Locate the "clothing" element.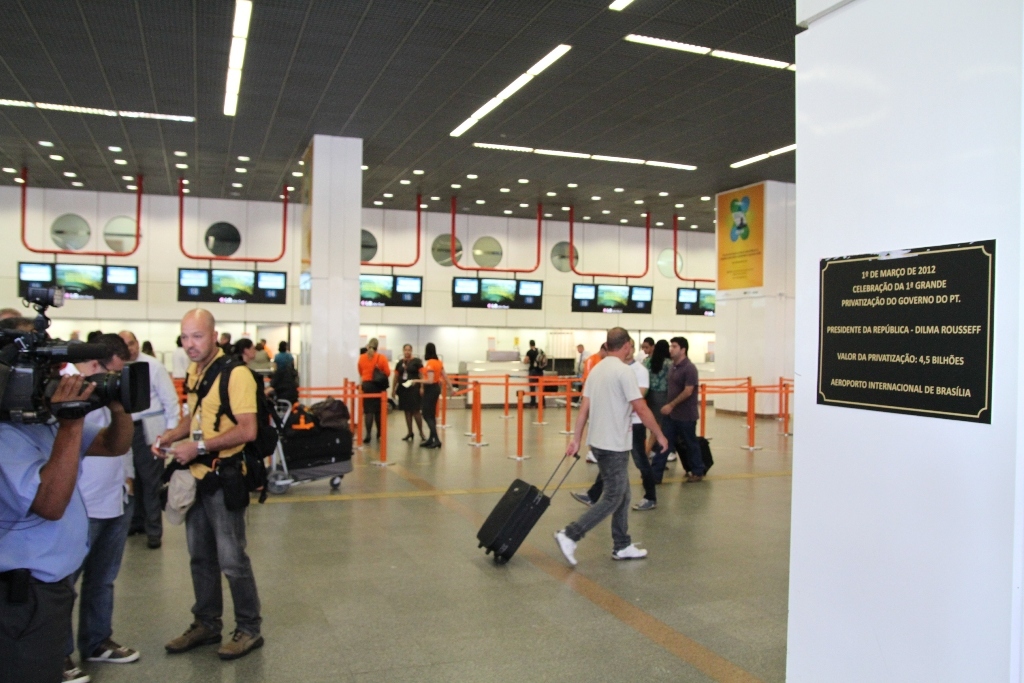
Element bbox: rect(391, 356, 425, 422).
